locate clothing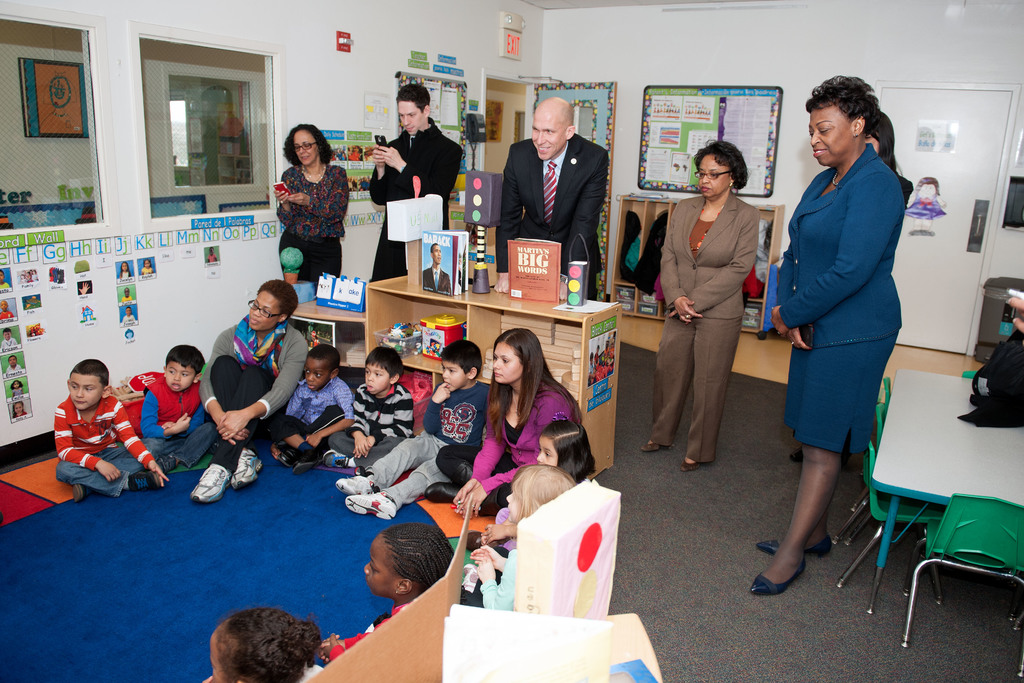
crop(273, 157, 346, 282)
